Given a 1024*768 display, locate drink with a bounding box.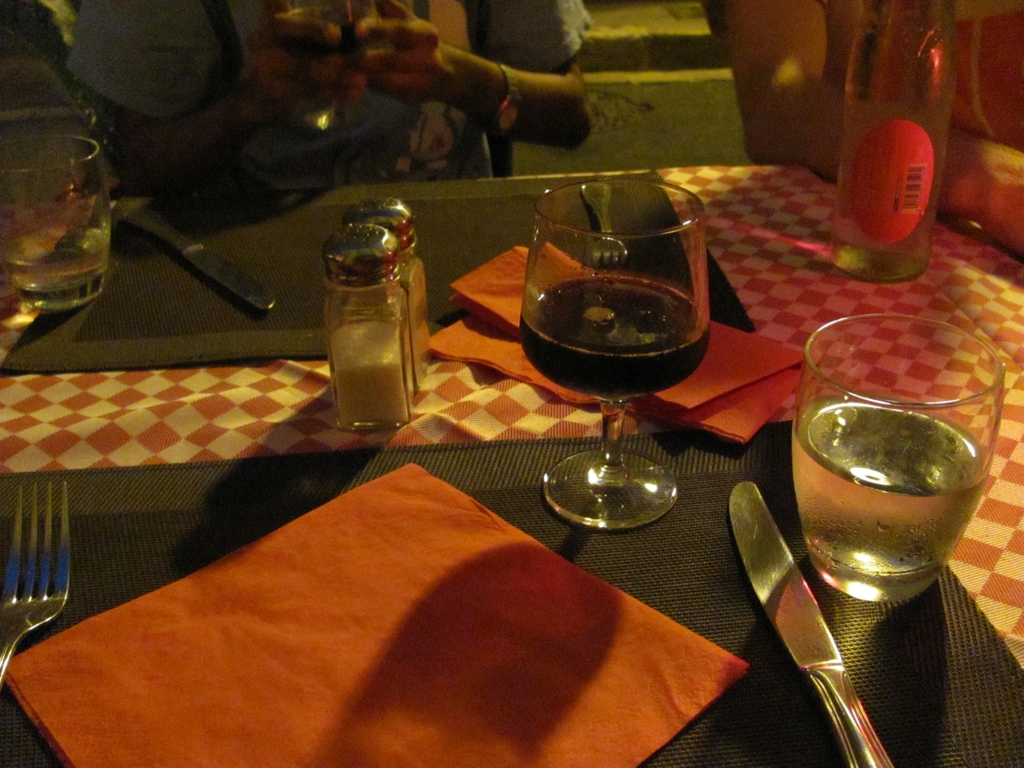
Located: bbox=[783, 398, 987, 579].
